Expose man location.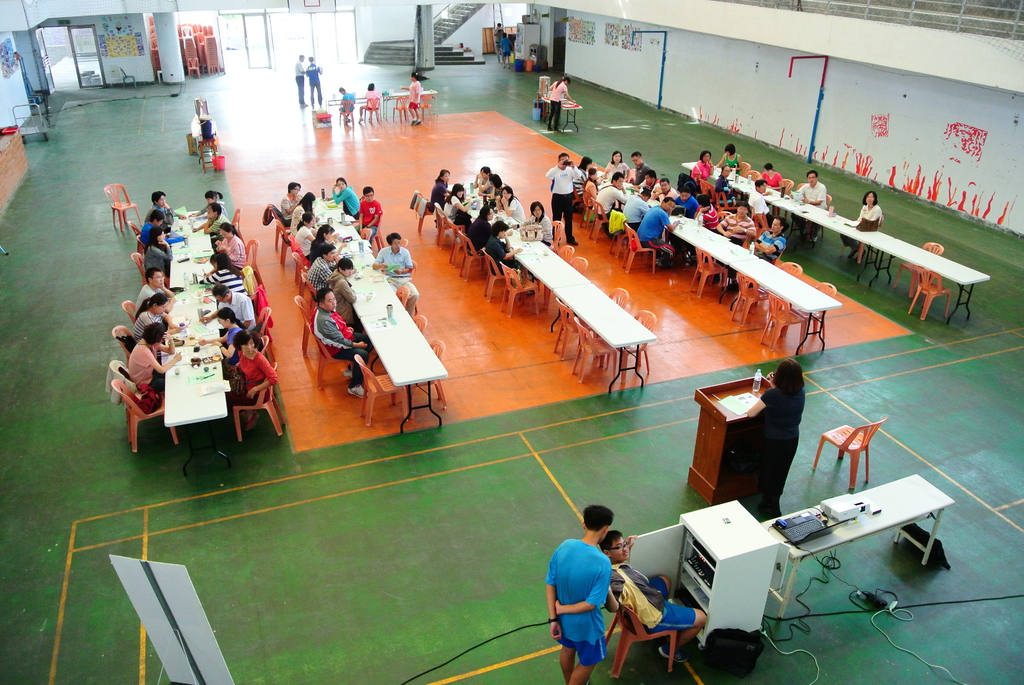
Exposed at {"left": 757, "top": 217, "right": 788, "bottom": 265}.
